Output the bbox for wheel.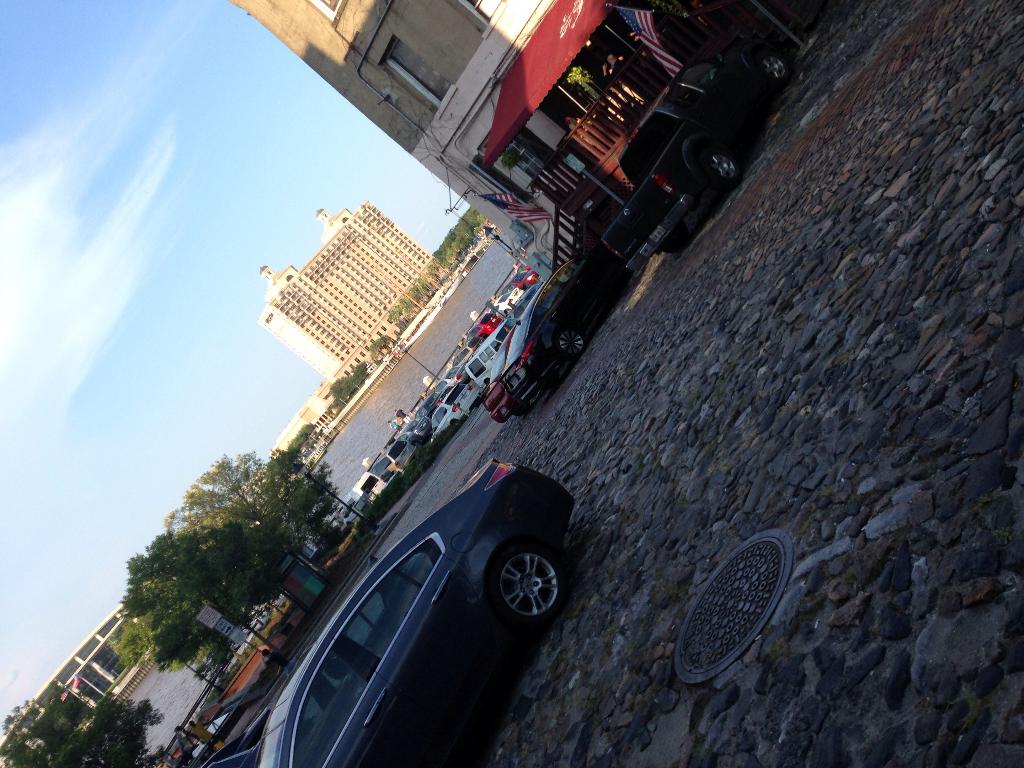
{"x1": 474, "y1": 529, "x2": 562, "y2": 652}.
